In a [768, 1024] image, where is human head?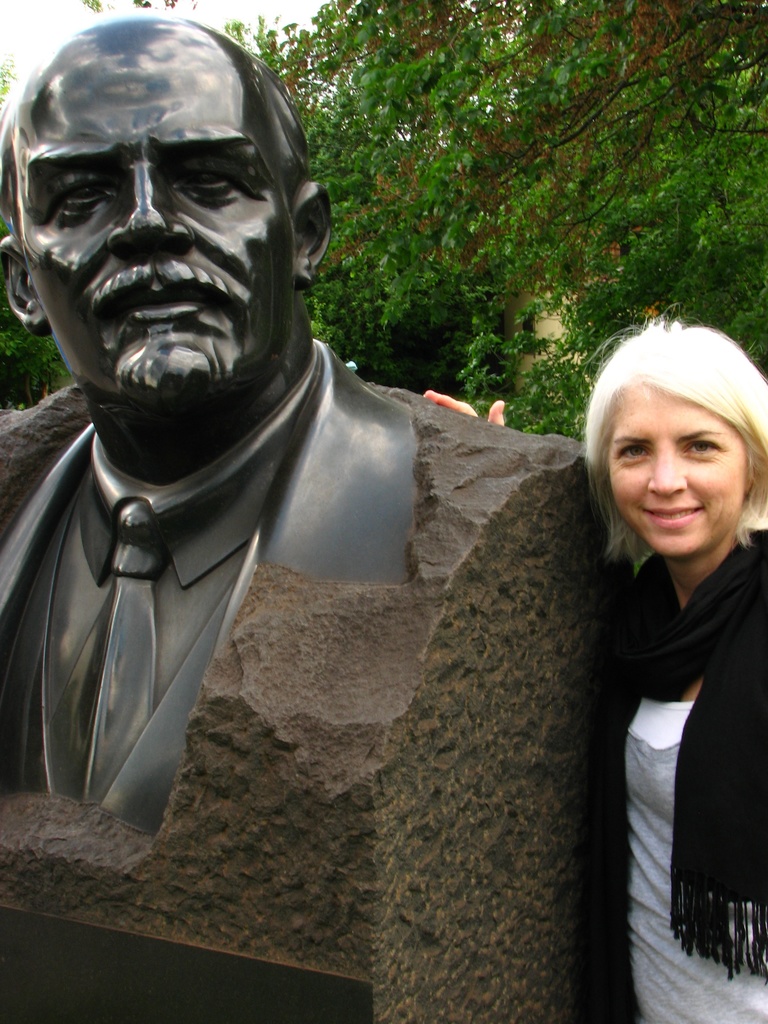
(left=593, top=328, right=767, bottom=555).
